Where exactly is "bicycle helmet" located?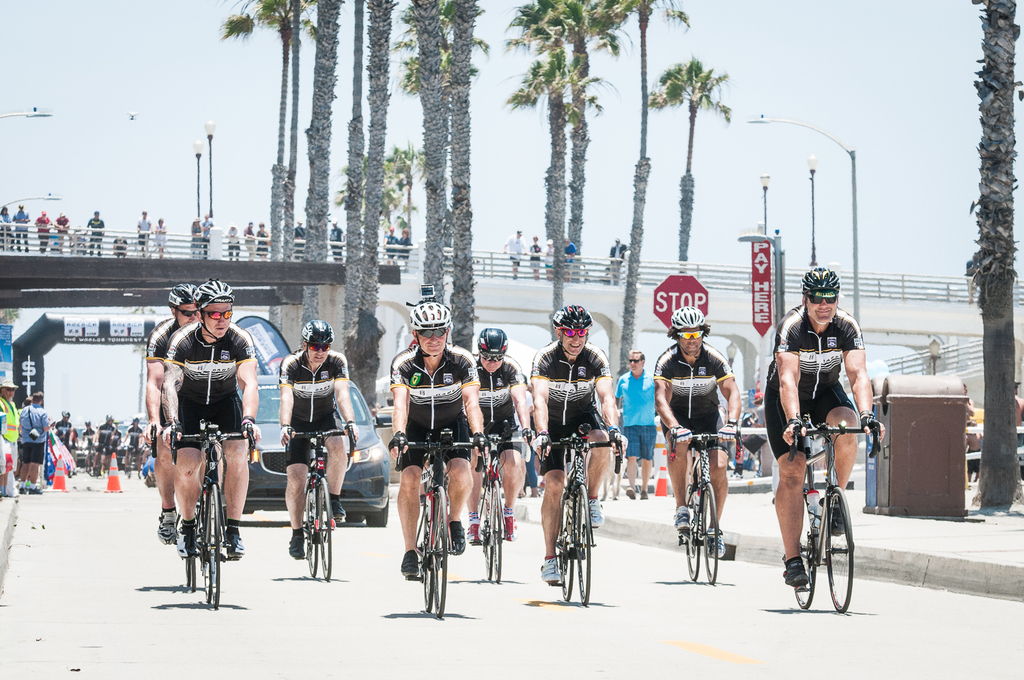
Its bounding box is box(171, 287, 197, 313).
